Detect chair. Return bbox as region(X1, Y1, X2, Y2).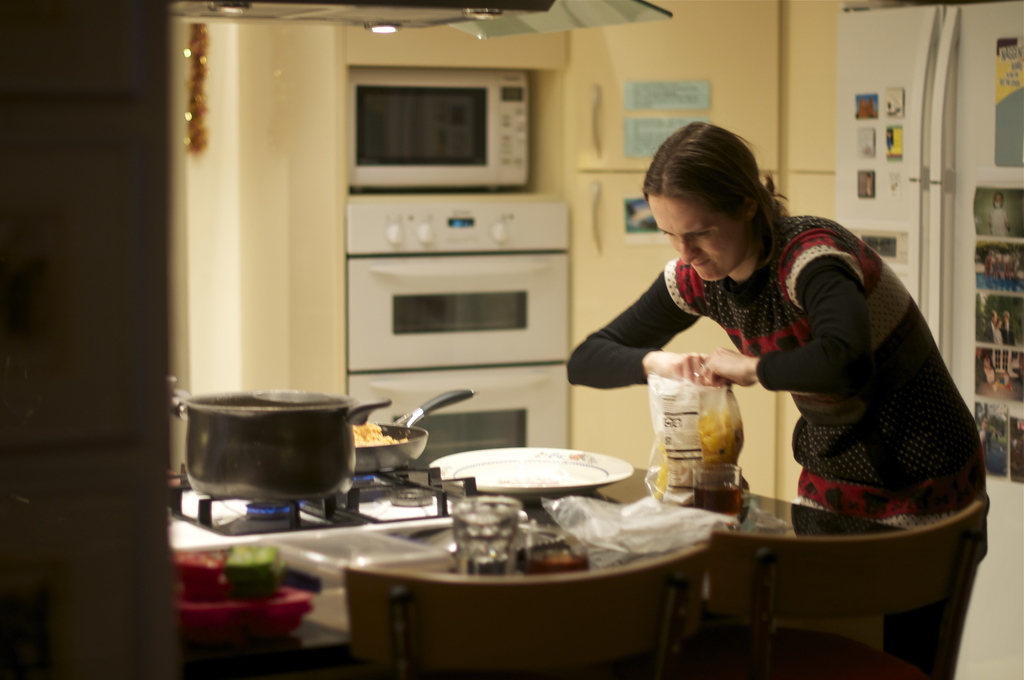
region(706, 494, 995, 679).
